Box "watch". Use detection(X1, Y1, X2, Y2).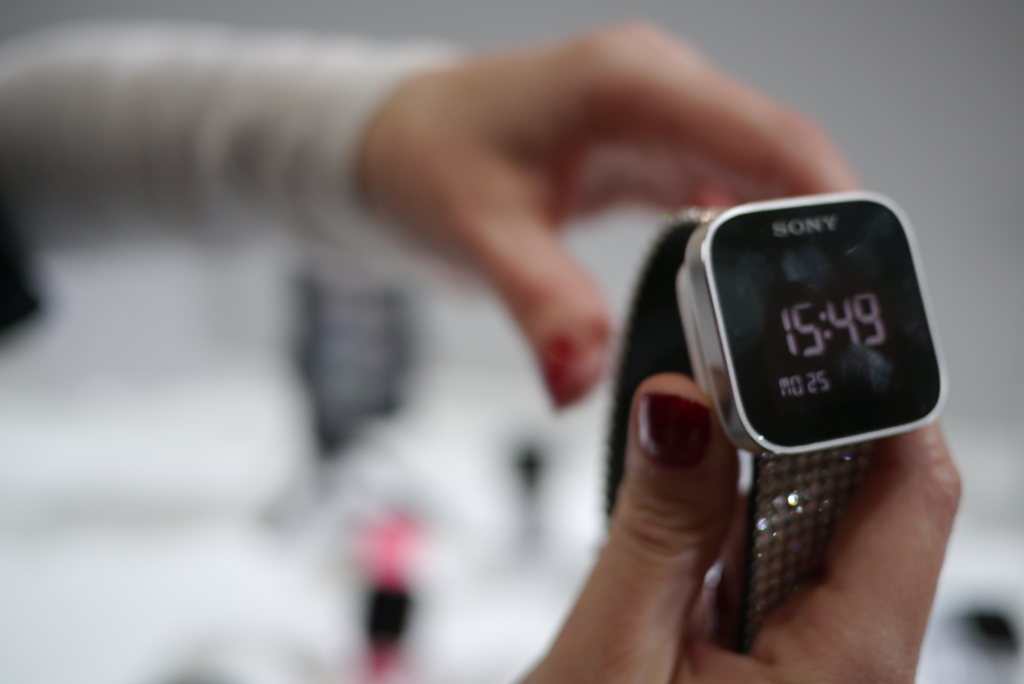
detection(607, 200, 946, 656).
